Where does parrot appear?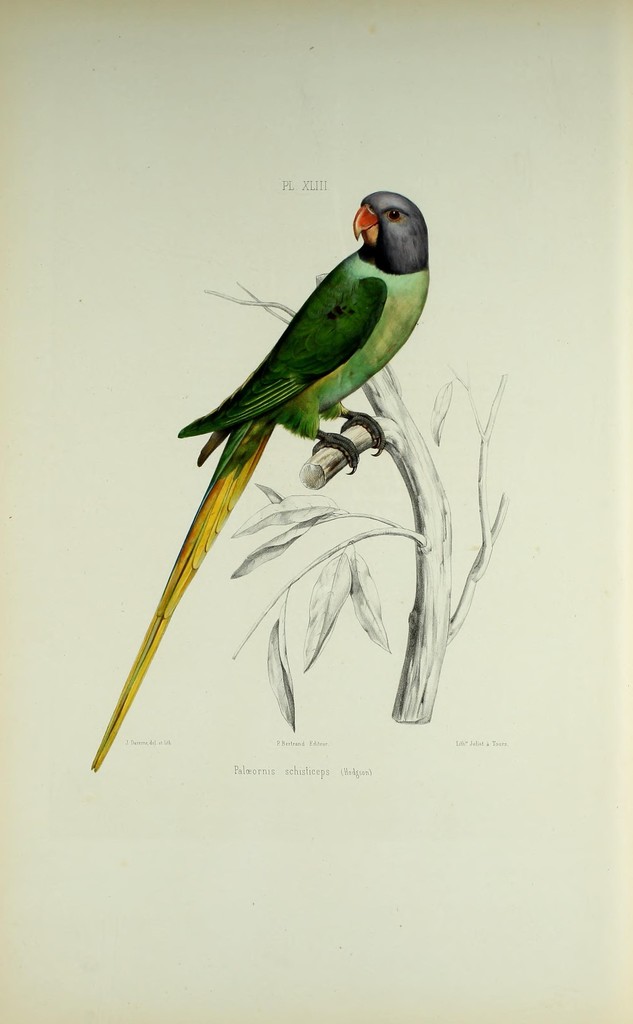
Appears at rect(94, 189, 433, 772).
